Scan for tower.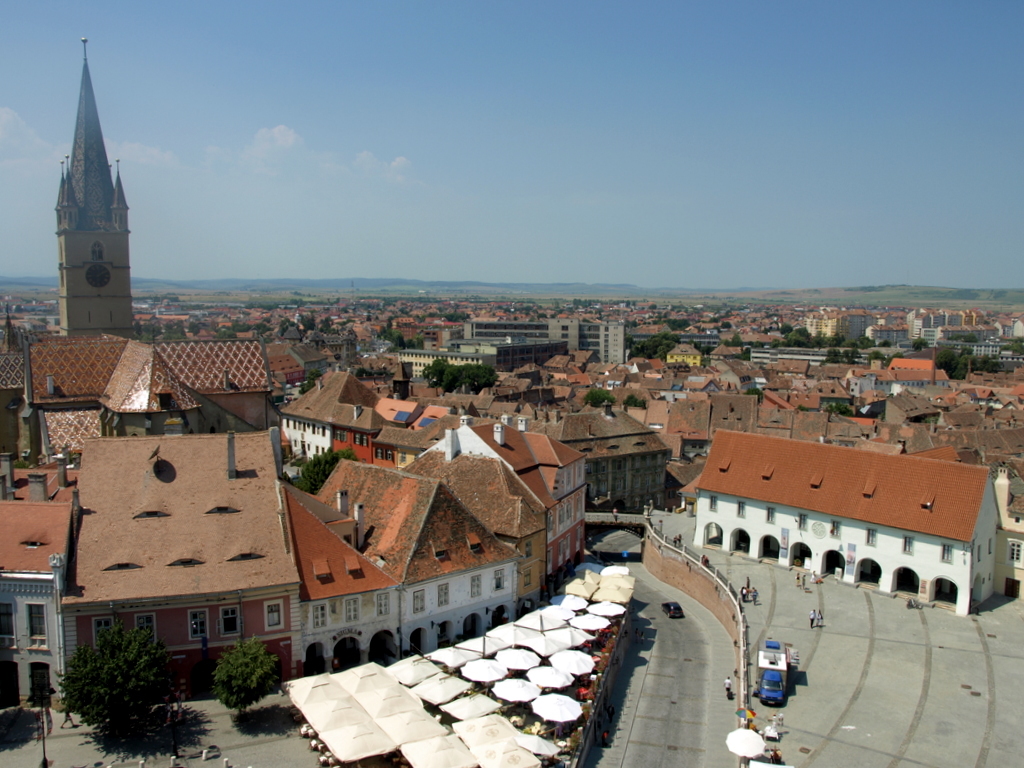
Scan result: bbox(598, 321, 634, 375).
